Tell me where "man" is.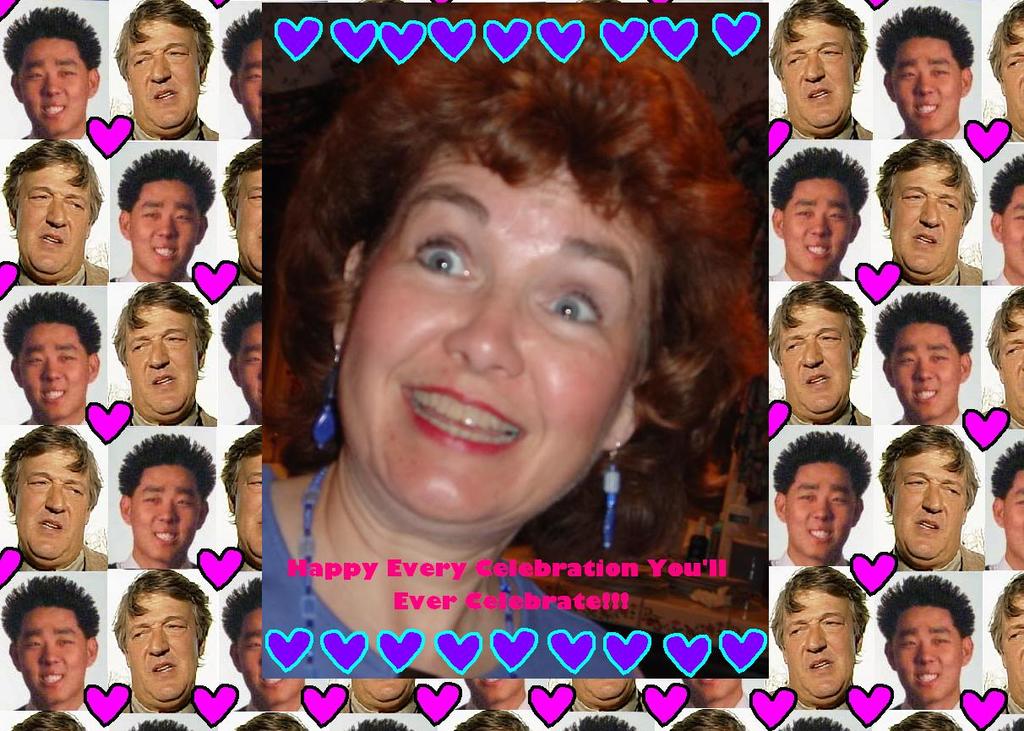
"man" is at (x1=221, y1=281, x2=265, y2=421).
